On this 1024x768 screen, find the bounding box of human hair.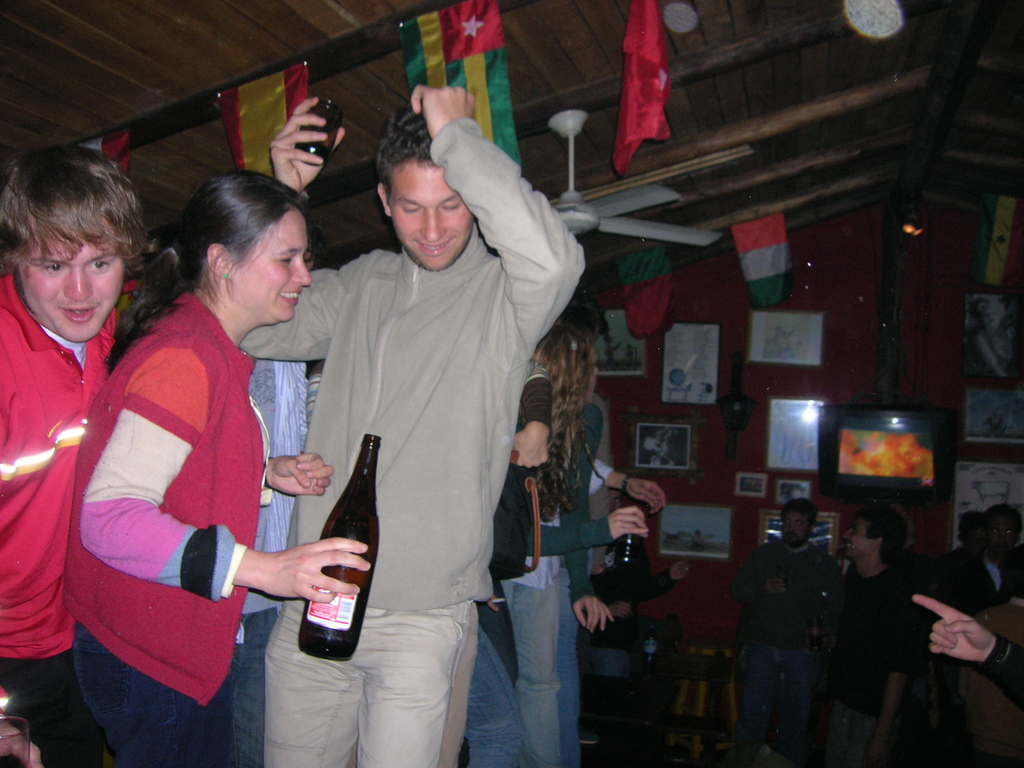
Bounding box: rect(380, 104, 446, 208).
